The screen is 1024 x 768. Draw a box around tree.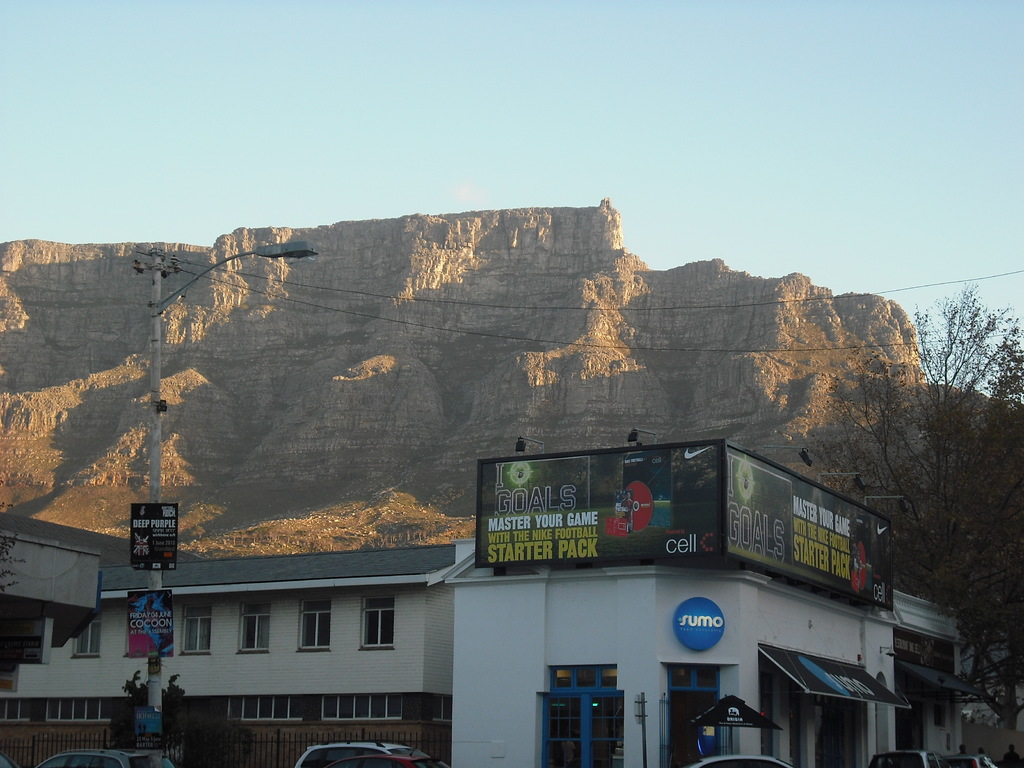
pyautogui.locateOnScreen(111, 669, 193, 752).
